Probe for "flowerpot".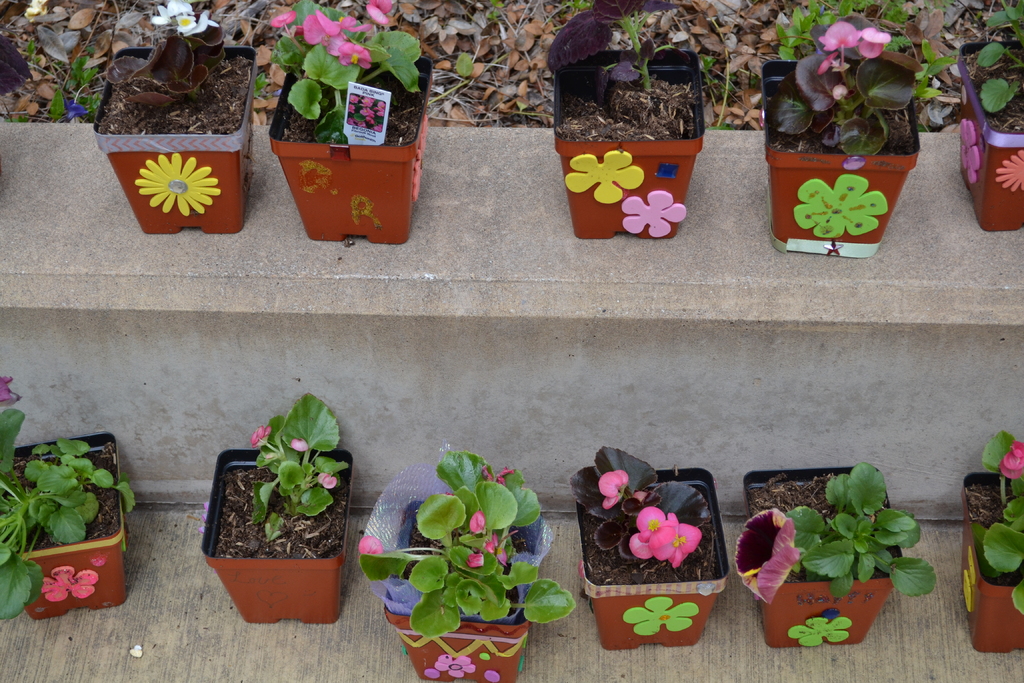
Probe result: box(959, 42, 1023, 231).
